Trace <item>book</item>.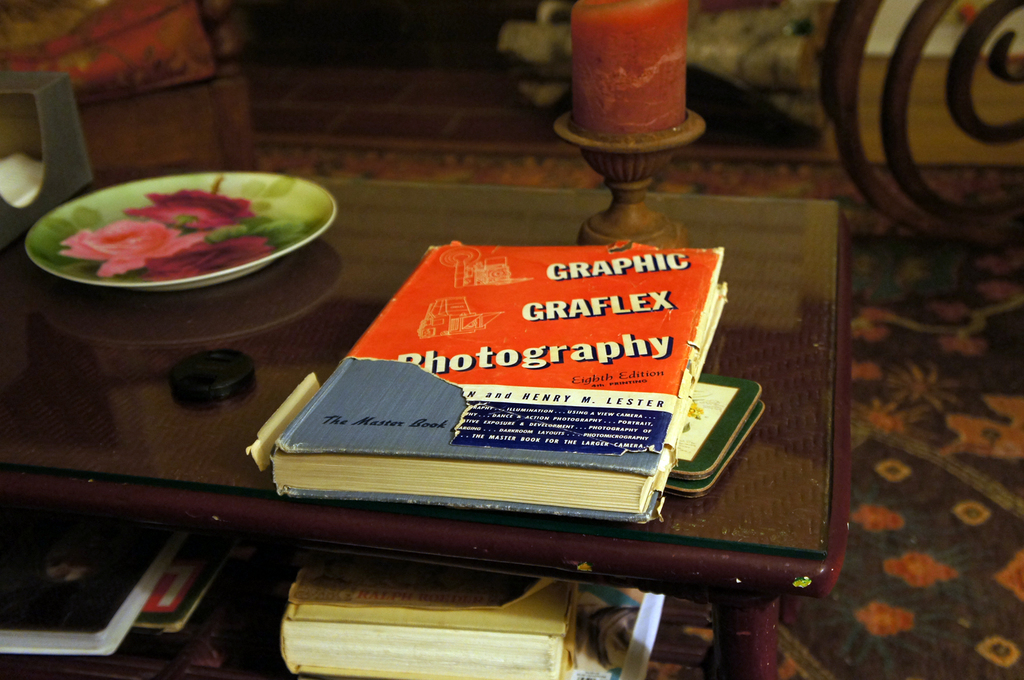
Traced to <box>280,536,577,679</box>.
